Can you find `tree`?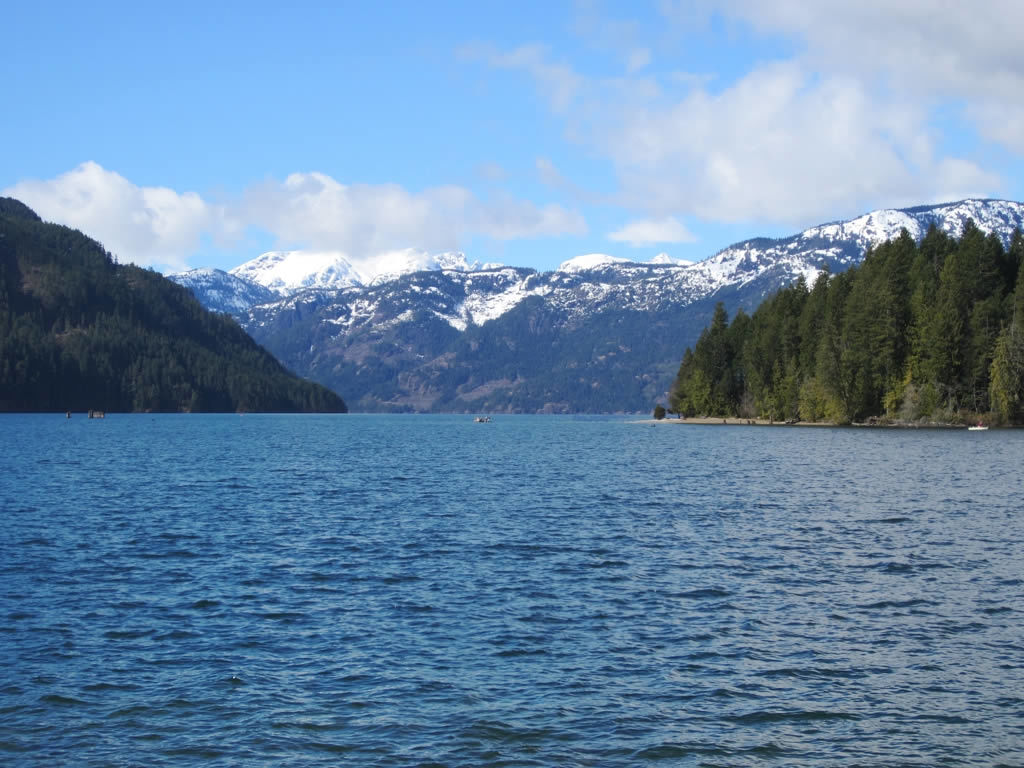
Yes, bounding box: [681,299,787,405].
